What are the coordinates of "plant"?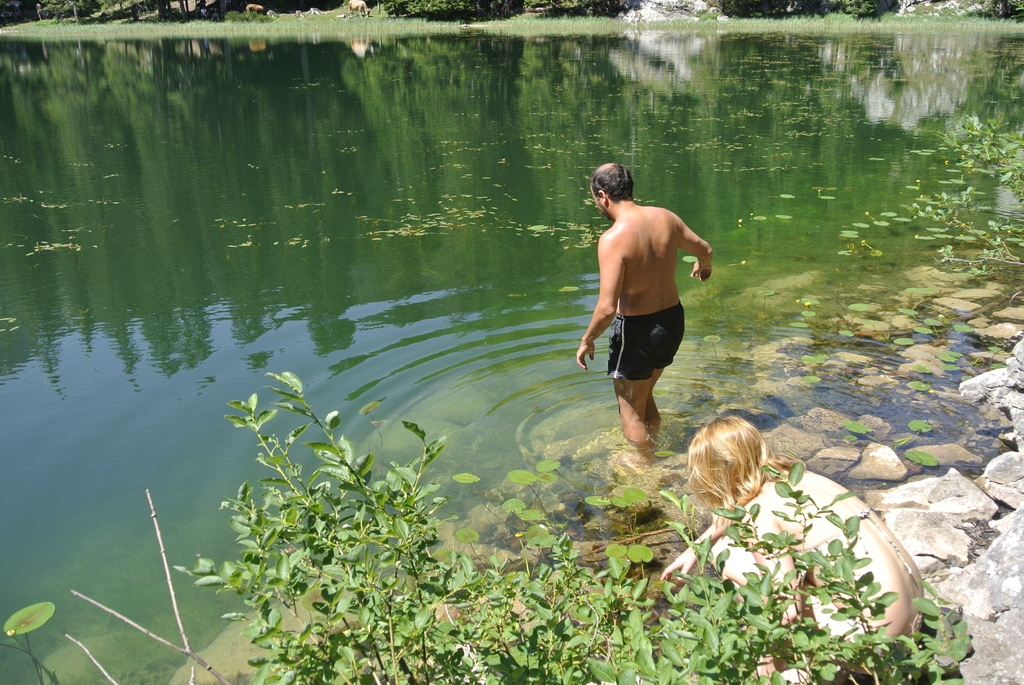
bbox=[803, 302, 867, 336].
